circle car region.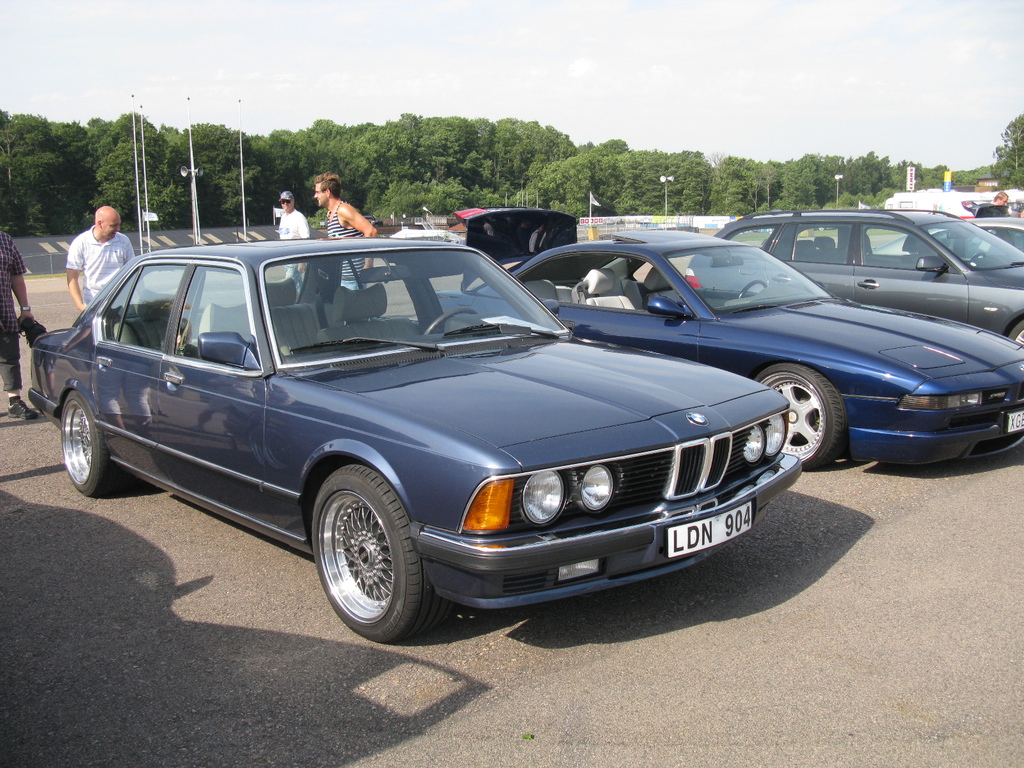
Region: bbox=[31, 225, 833, 648].
